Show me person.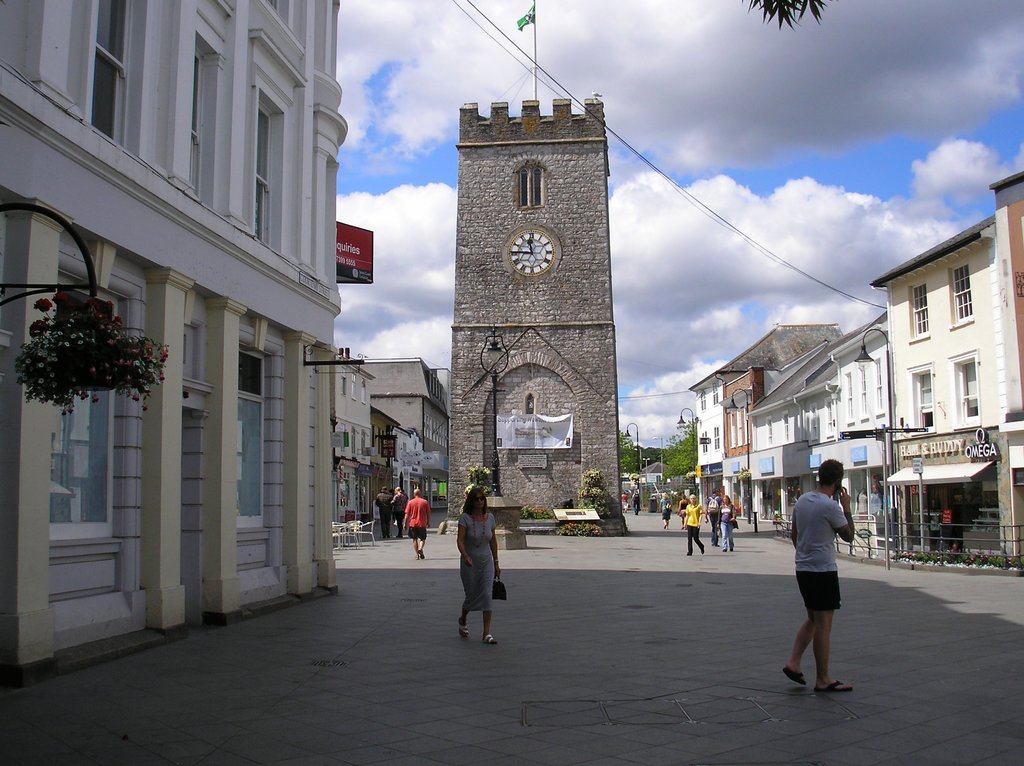
person is here: <box>372,486,397,540</box>.
